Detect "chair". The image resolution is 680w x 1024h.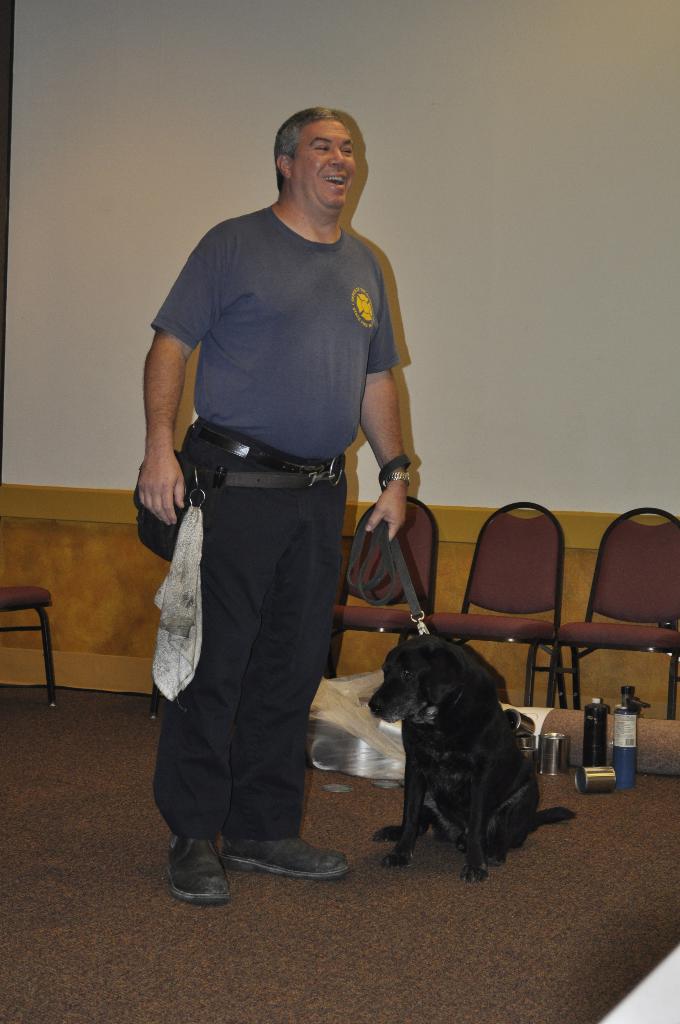
322 497 448 688.
